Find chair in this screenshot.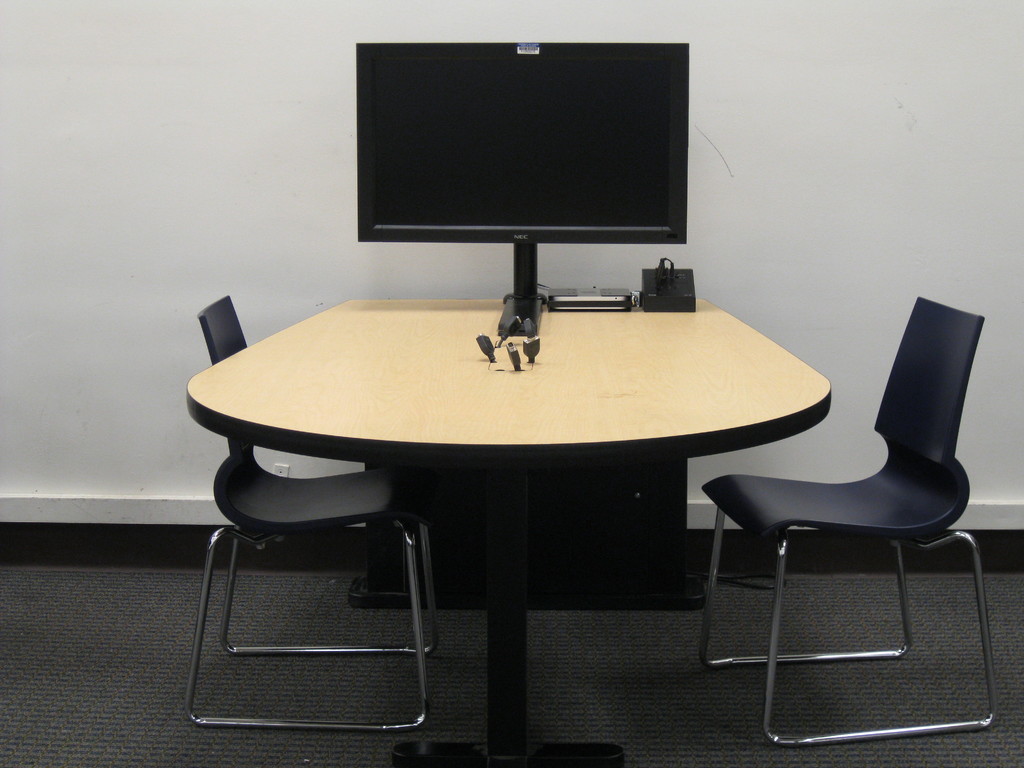
The bounding box for chair is detection(184, 294, 444, 738).
